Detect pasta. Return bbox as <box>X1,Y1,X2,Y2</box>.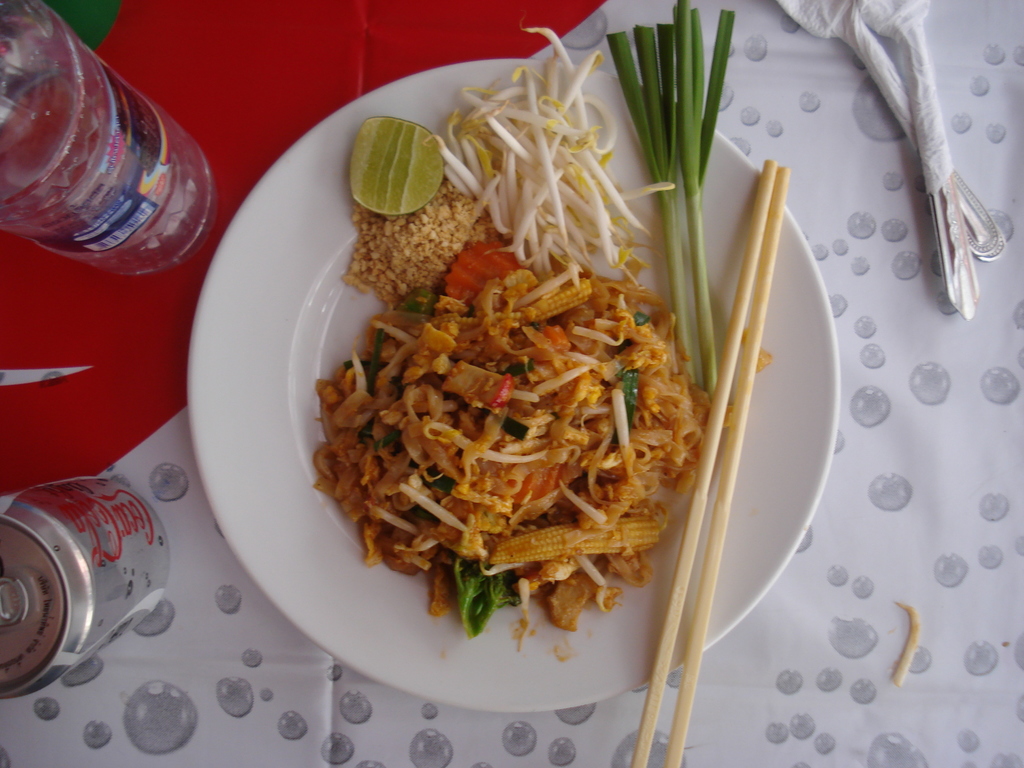
<box>308,216,696,637</box>.
